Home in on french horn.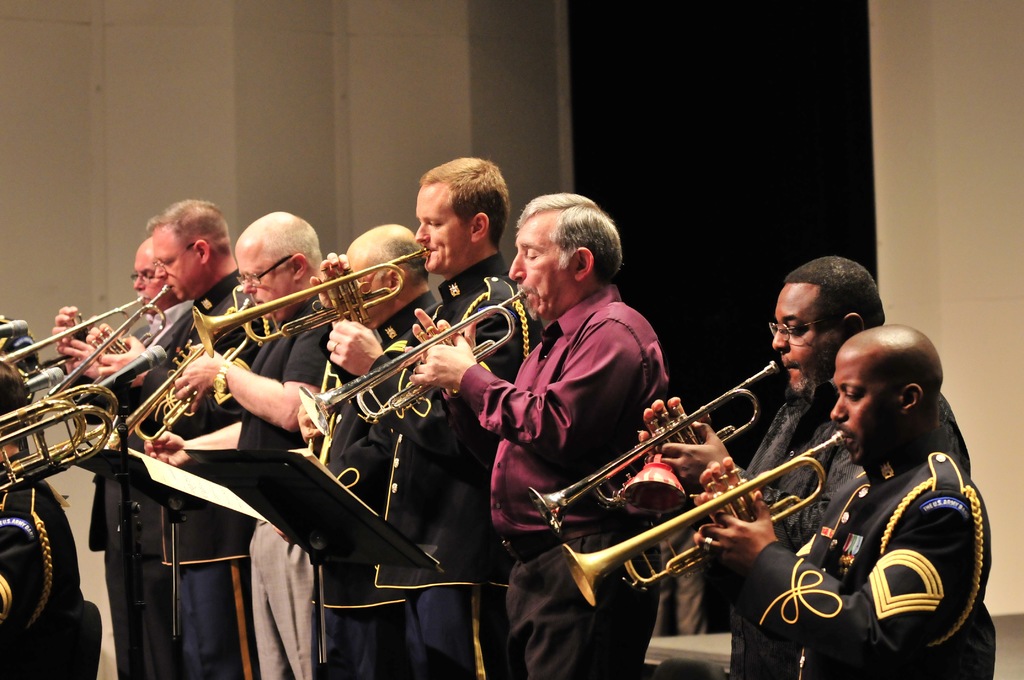
Homed in at detection(298, 285, 531, 442).
